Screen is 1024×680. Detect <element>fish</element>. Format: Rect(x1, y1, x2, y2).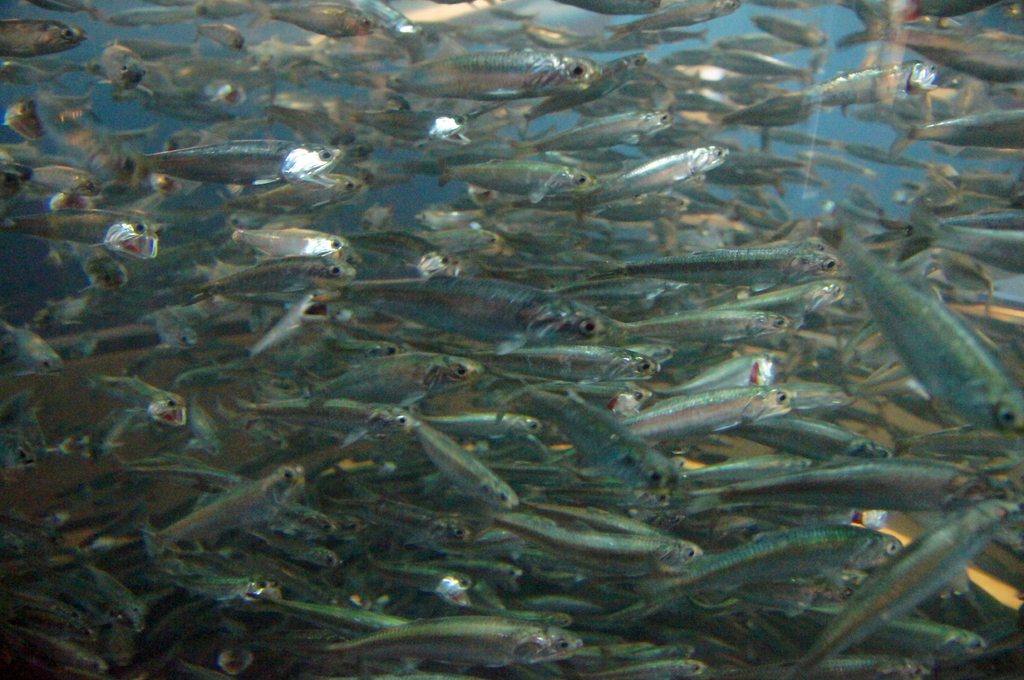
Rect(4, 102, 48, 146).
